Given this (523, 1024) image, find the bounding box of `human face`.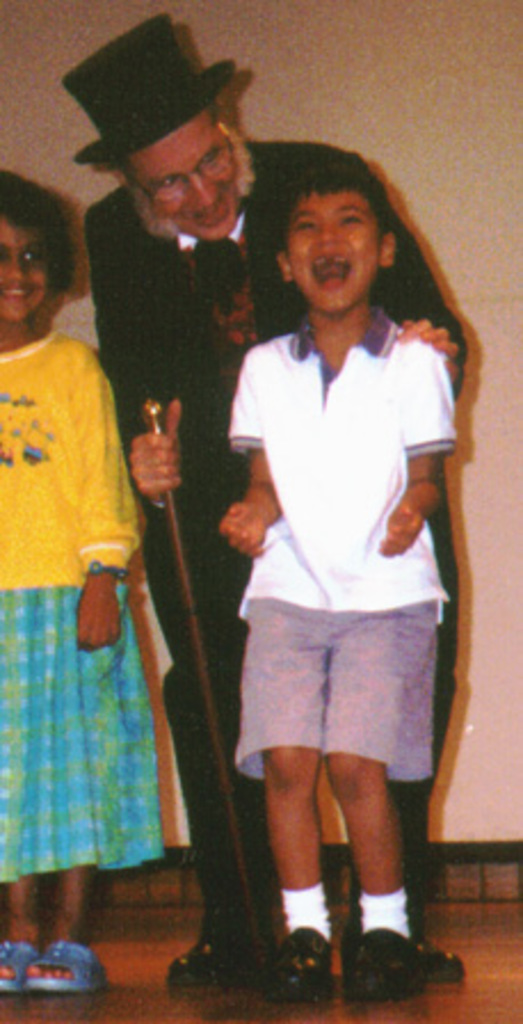
(left=288, top=187, right=379, bottom=318).
